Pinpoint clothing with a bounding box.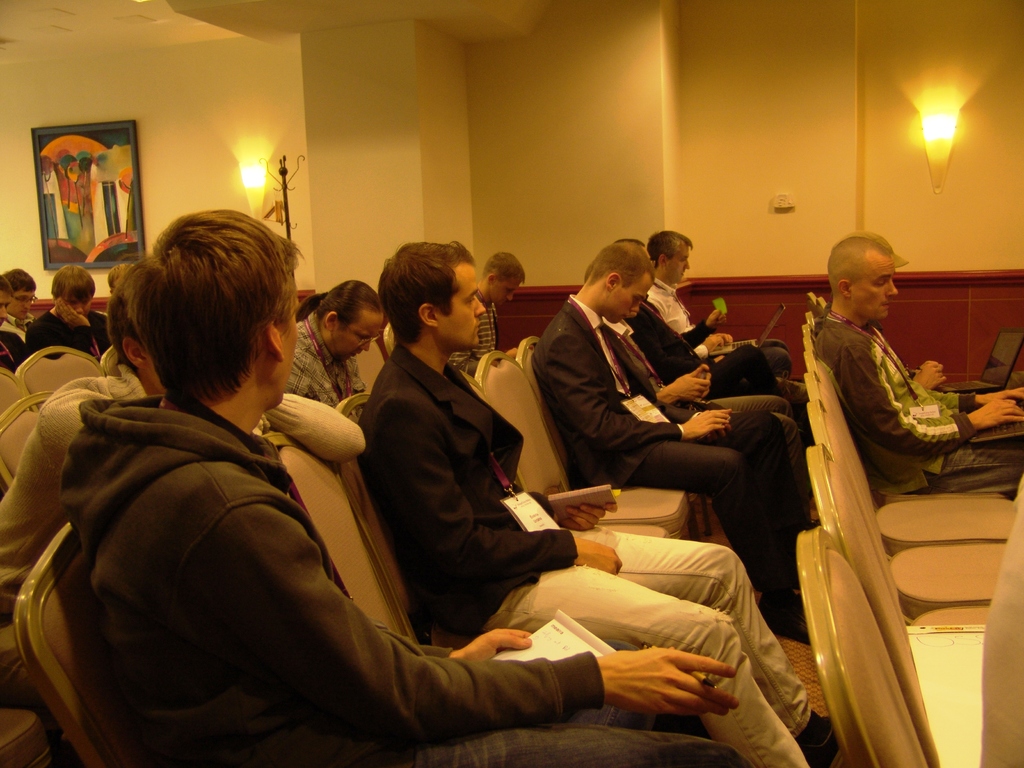
left=0, top=342, right=369, bottom=723.
